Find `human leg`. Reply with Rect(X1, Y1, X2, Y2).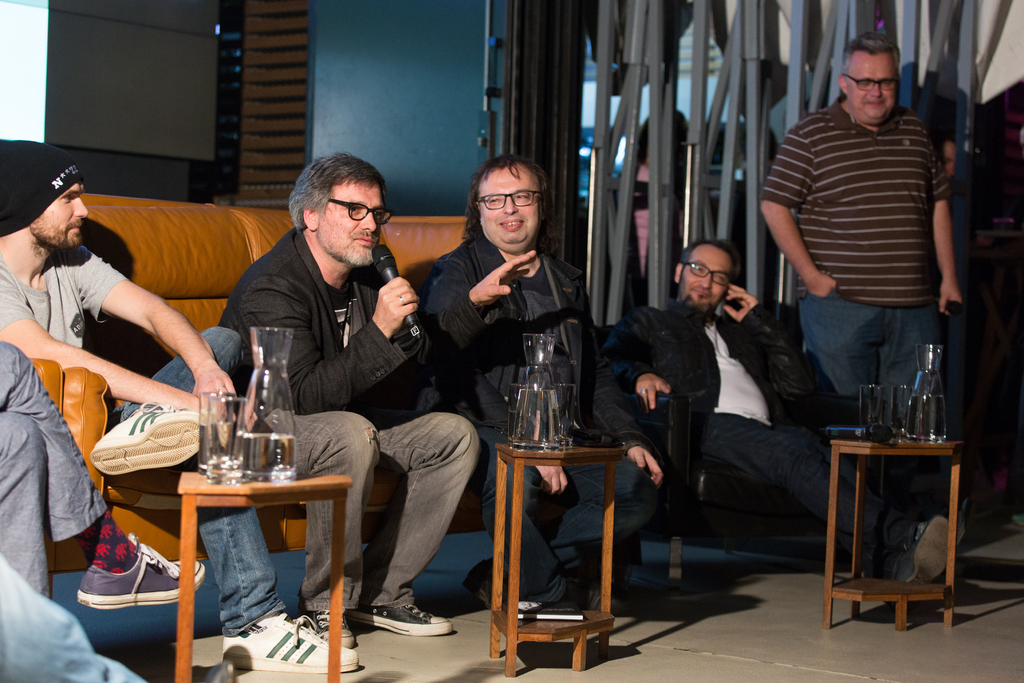
Rect(798, 286, 942, 393).
